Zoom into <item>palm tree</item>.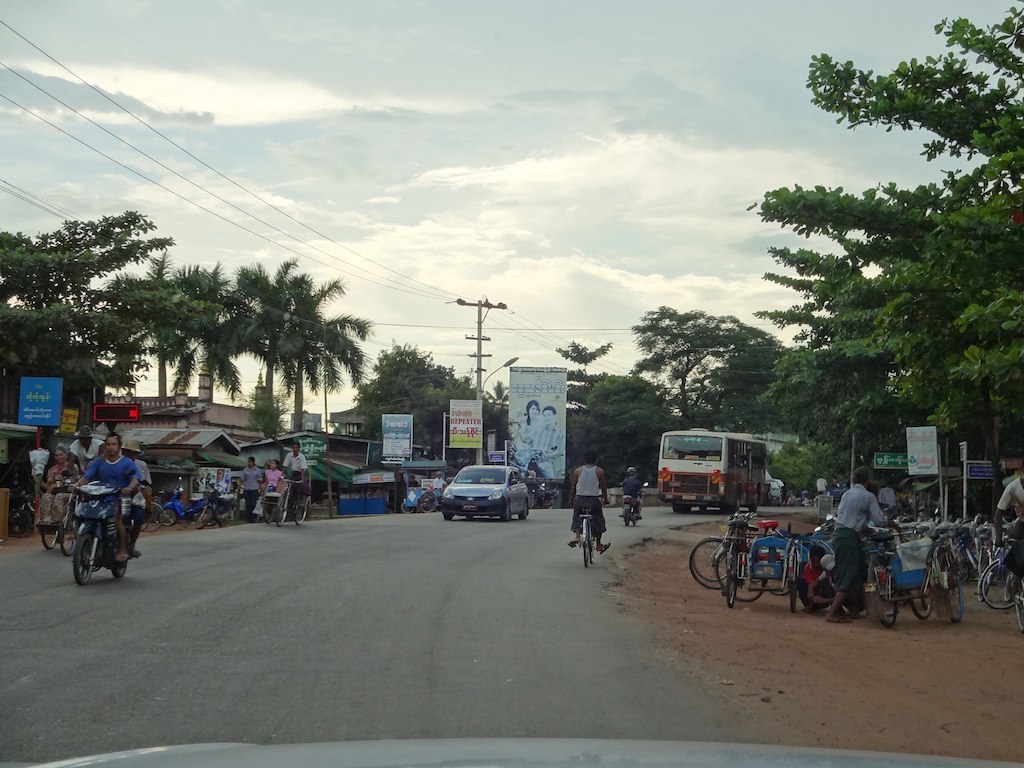
Zoom target: <bbox>209, 269, 361, 453</bbox>.
